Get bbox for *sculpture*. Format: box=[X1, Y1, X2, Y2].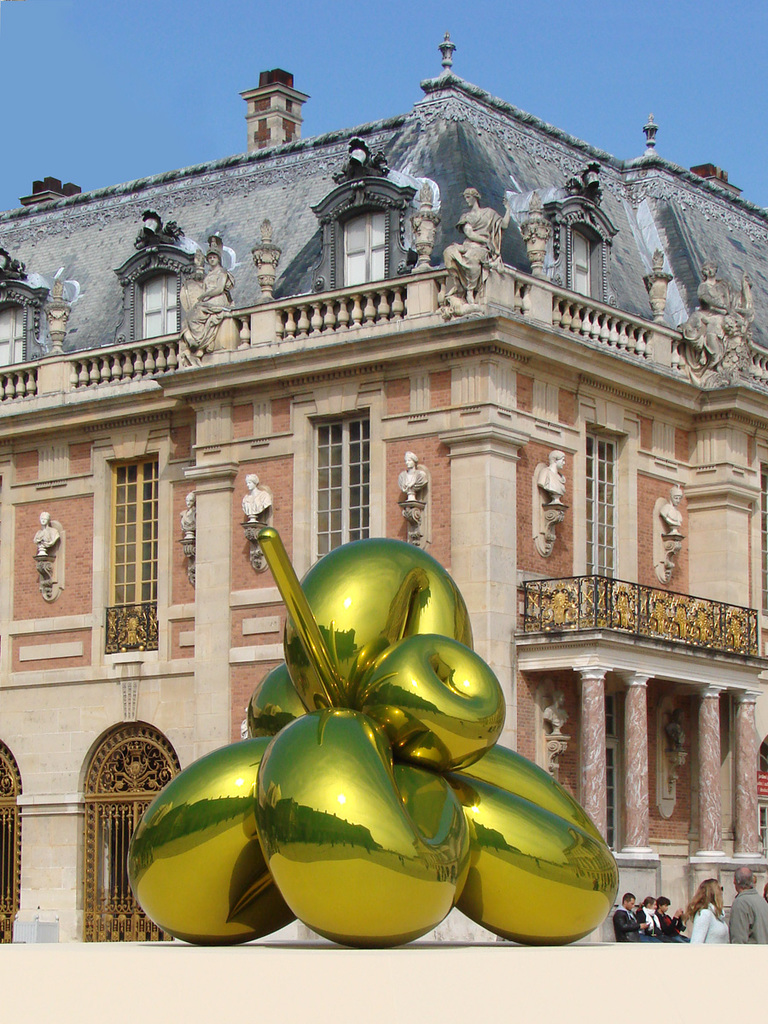
box=[629, 237, 682, 334].
